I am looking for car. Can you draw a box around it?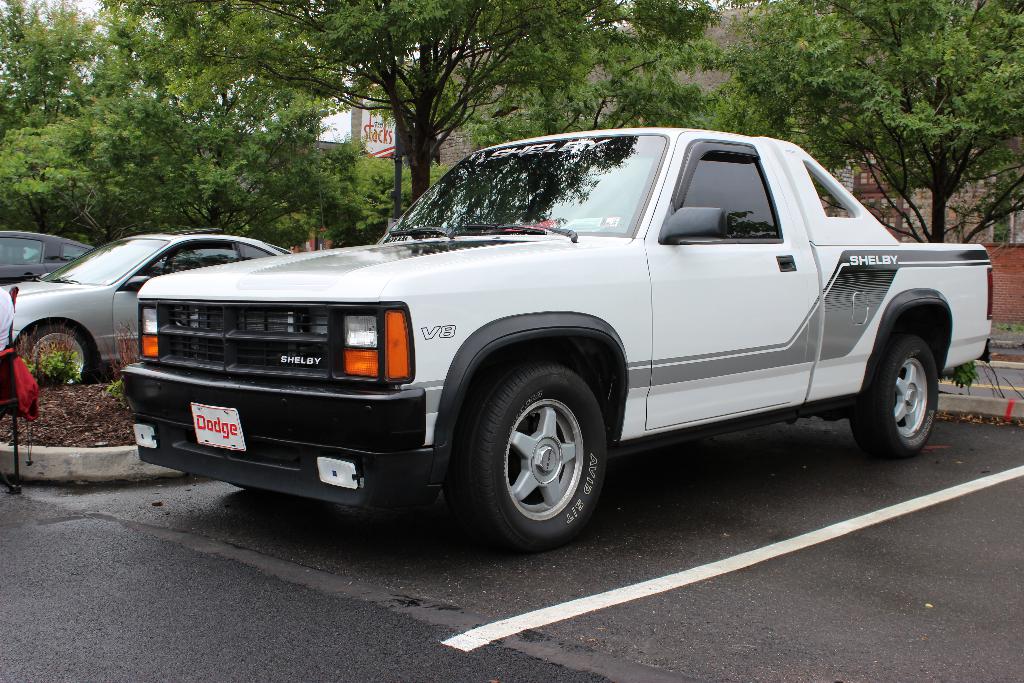
Sure, the bounding box is (0,234,100,279).
